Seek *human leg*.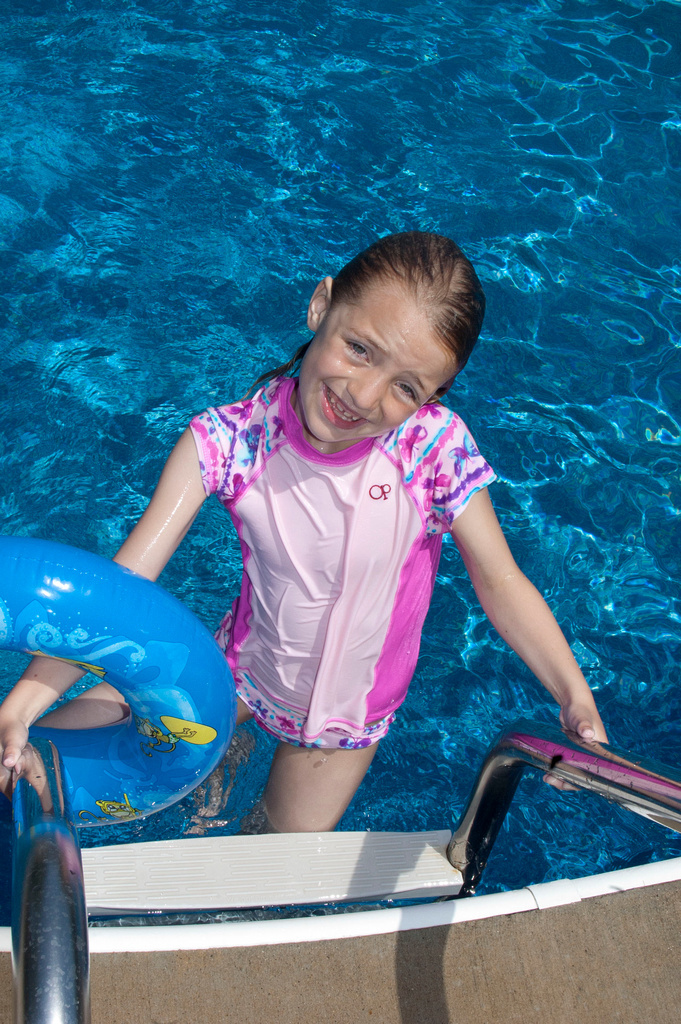
<box>208,615,268,725</box>.
